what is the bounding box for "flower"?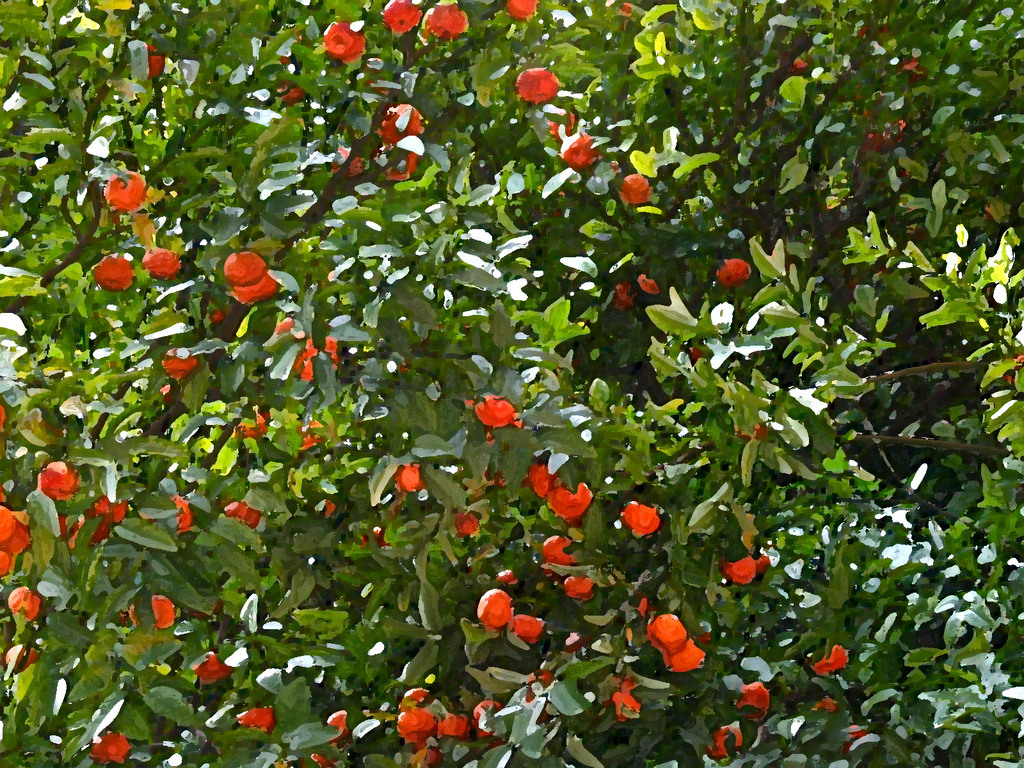
[285,309,342,383].
